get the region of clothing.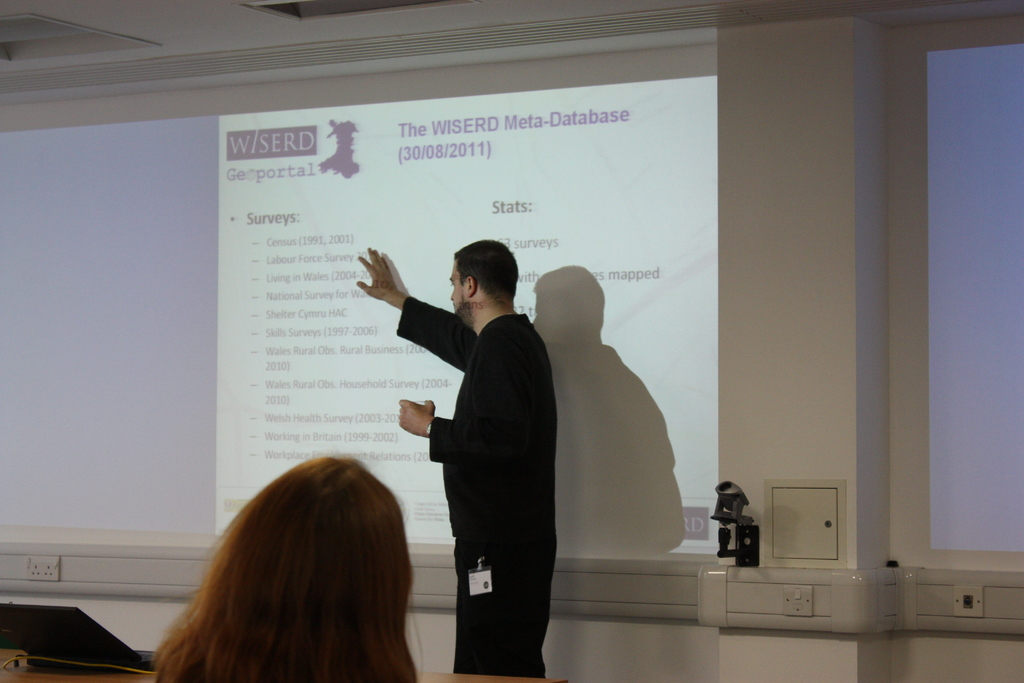
bbox=(398, 295, 558, 674).
